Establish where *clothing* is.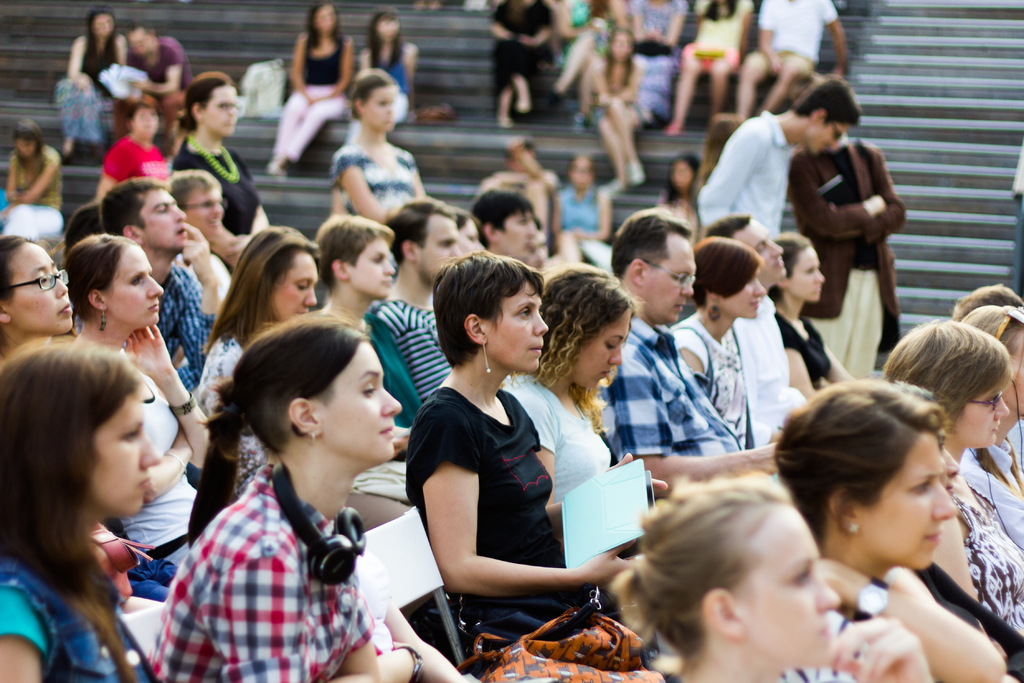
Established at x1=195 y1=318 x2=268 y2=493.
